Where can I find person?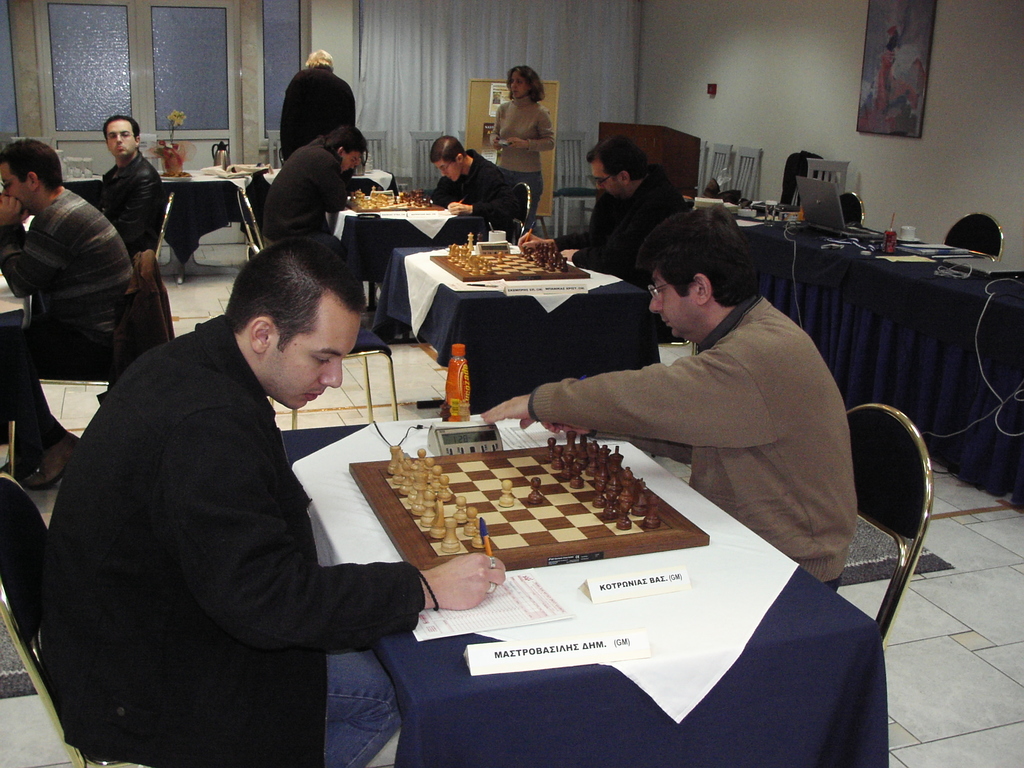
You can find it at {"x1": 566, "y1": 200, "x2": 865, "y2": 596}.
